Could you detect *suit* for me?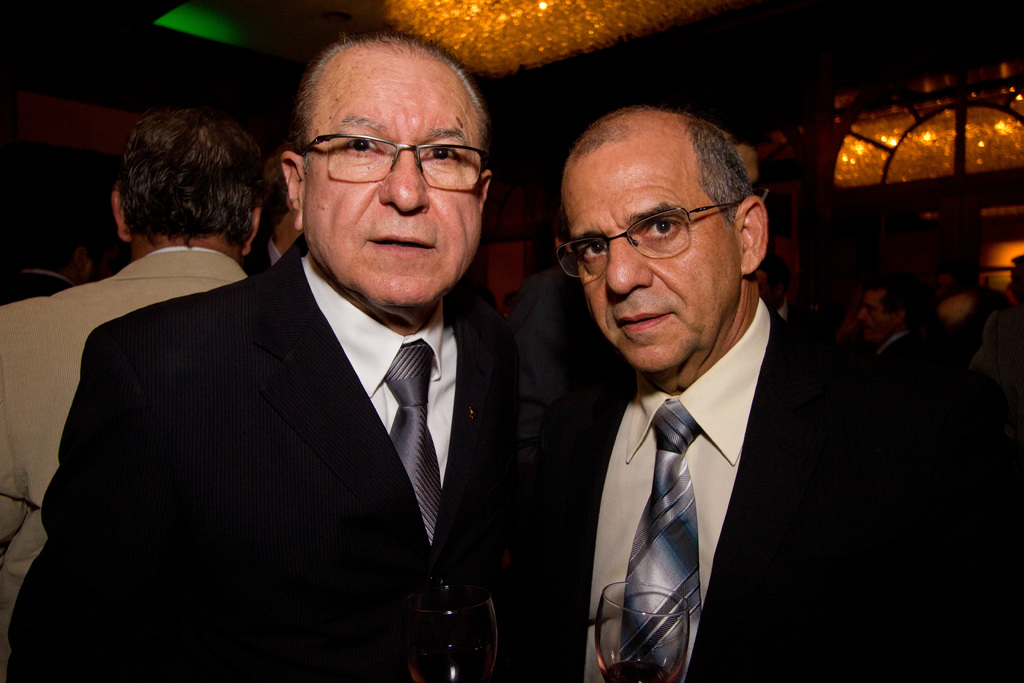
Detection result: [x1=0, y1=245, x2=251, y2=682].
